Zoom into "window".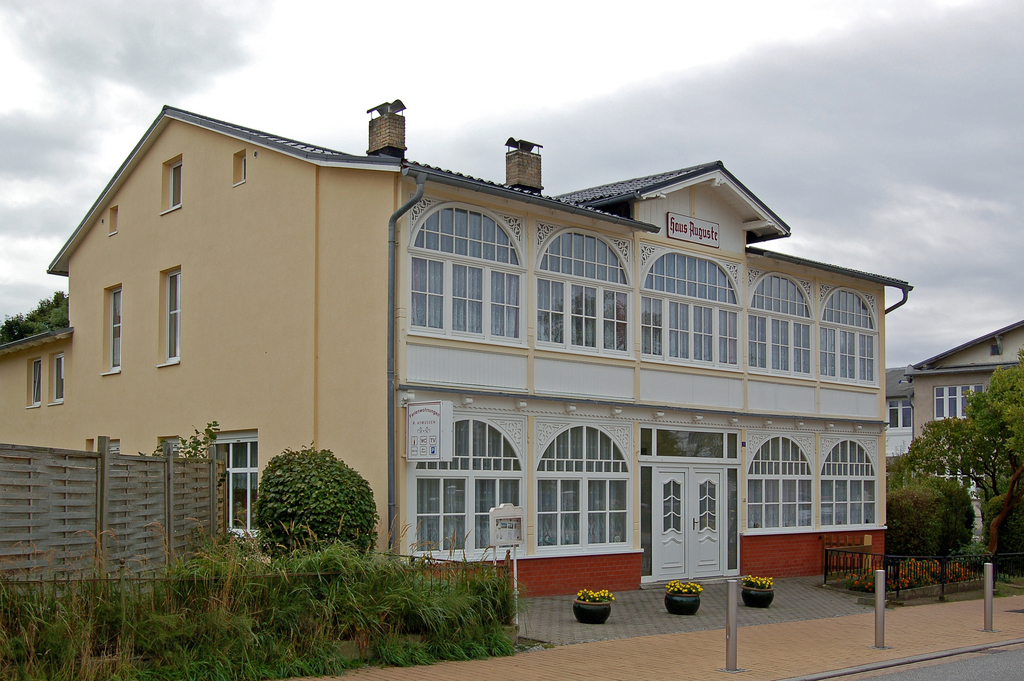
Zoom target: x1=159, y1=267, x2=181, y2=366.
